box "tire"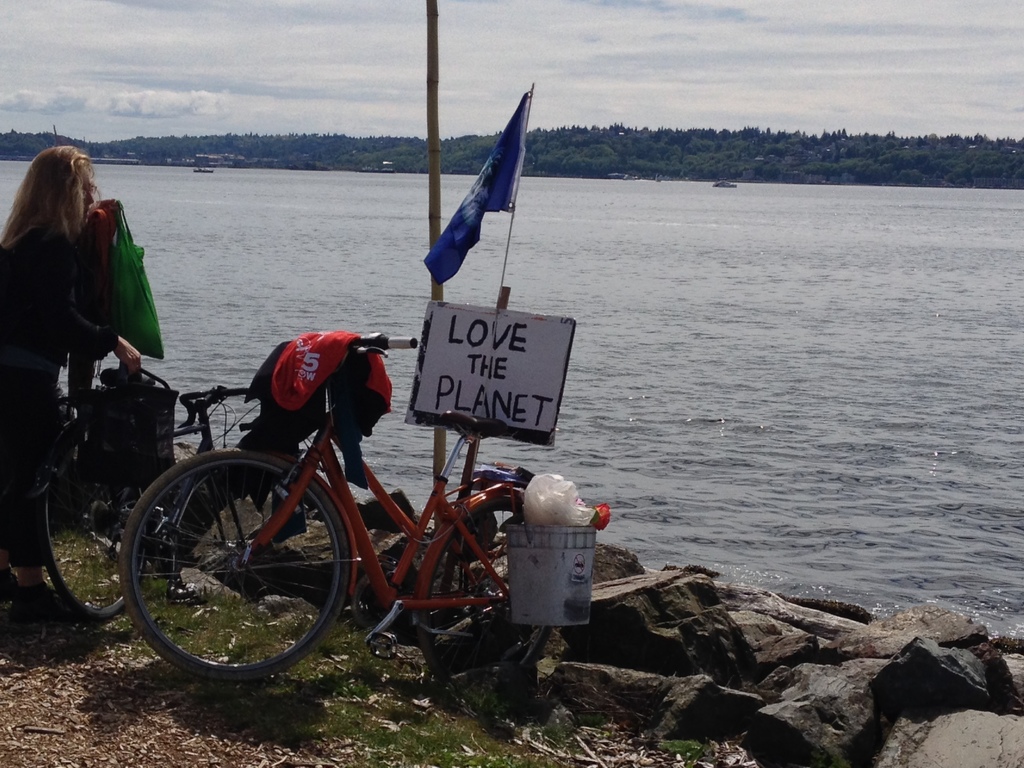
(36, 435, 149, 623)
